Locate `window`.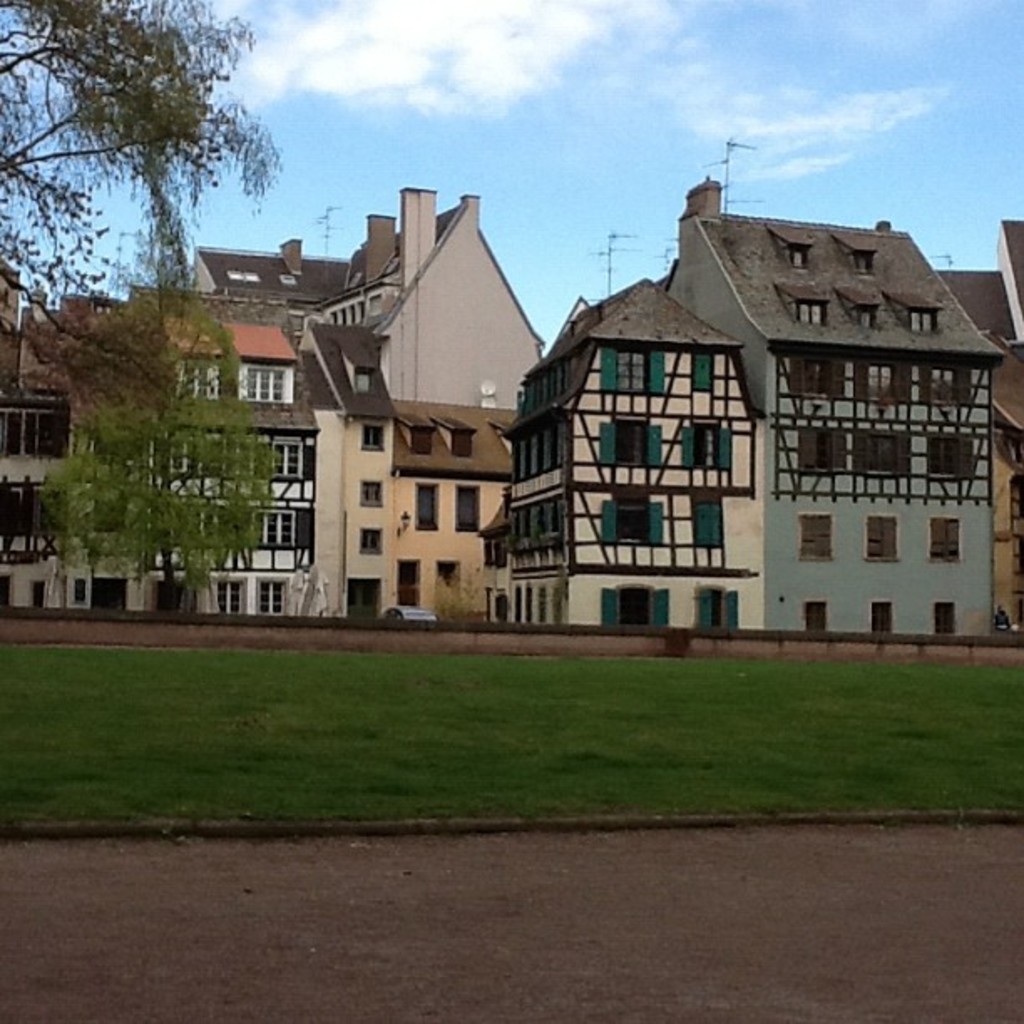
Bounding box: BBox(611, 495, 651, 540).
